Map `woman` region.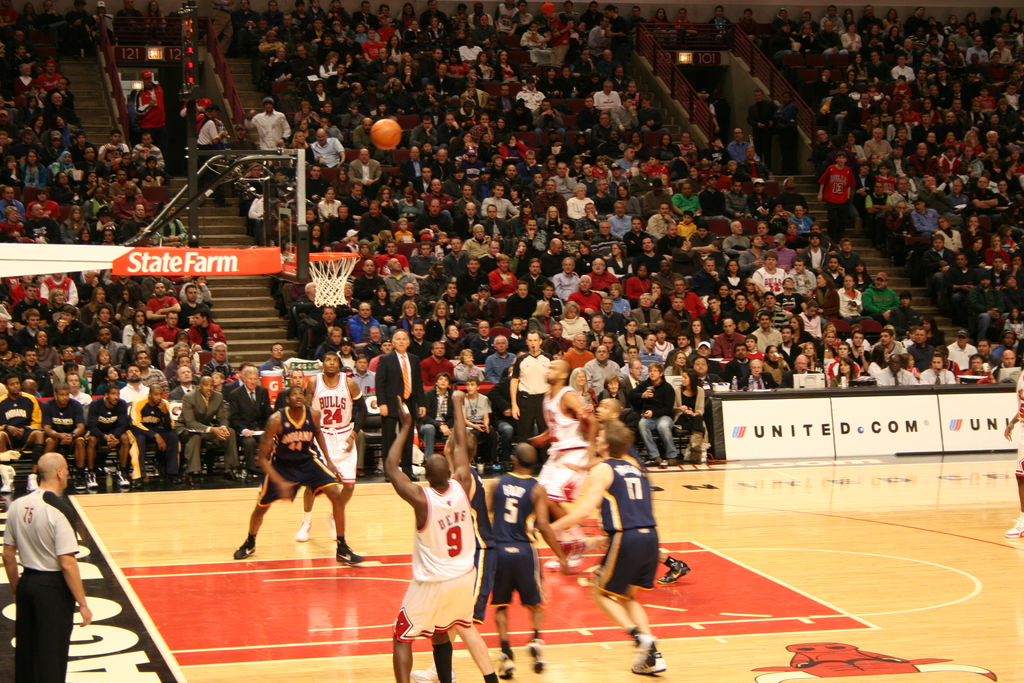
Mapped to [874, 4, 911, 38].
